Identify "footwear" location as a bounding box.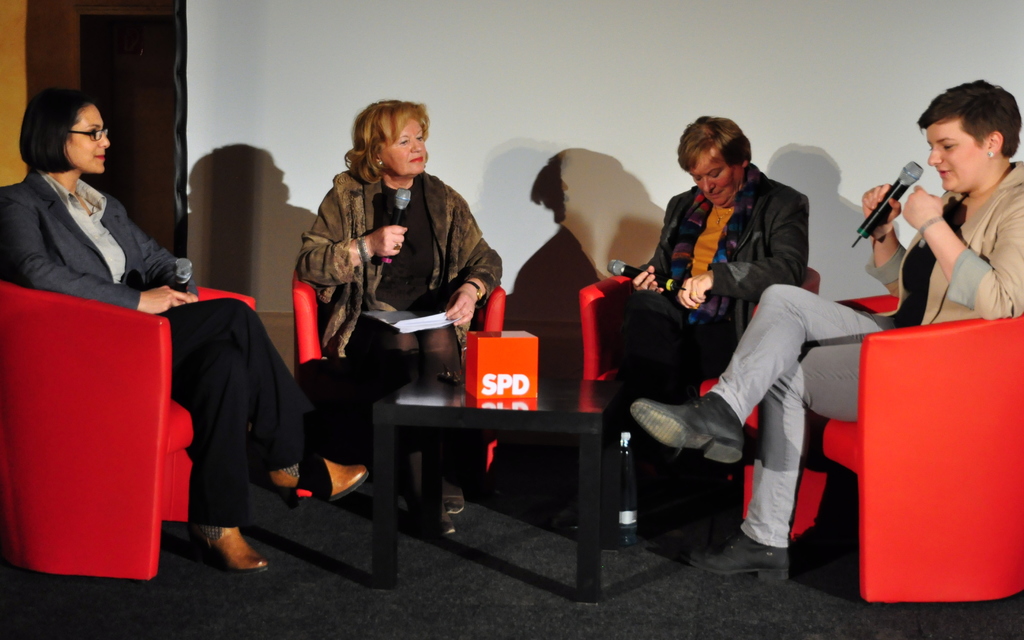
box(190, 524, 268, 582).
